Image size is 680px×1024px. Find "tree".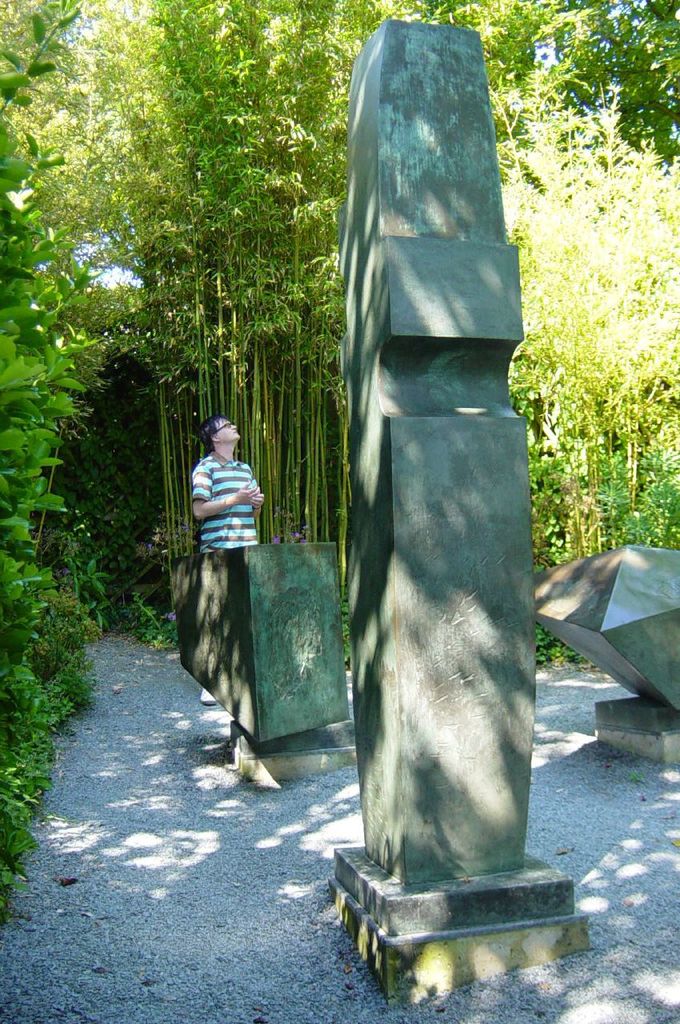
532, 0, 679, 586.
